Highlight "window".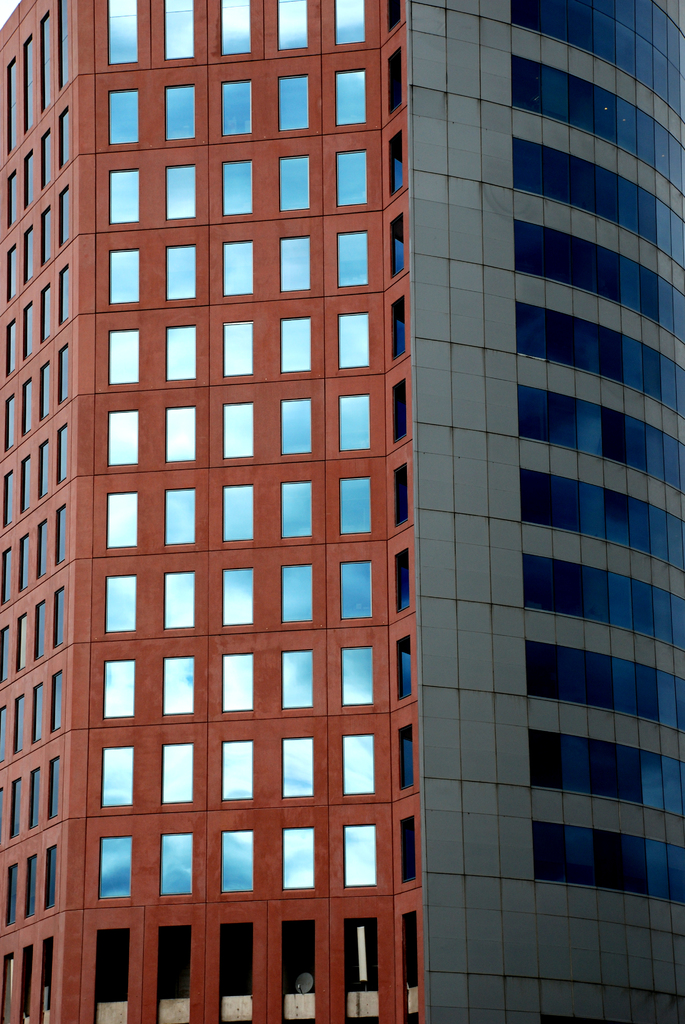
Highlighted region: [x1=221, y1=80, x2=253, y2=132].
